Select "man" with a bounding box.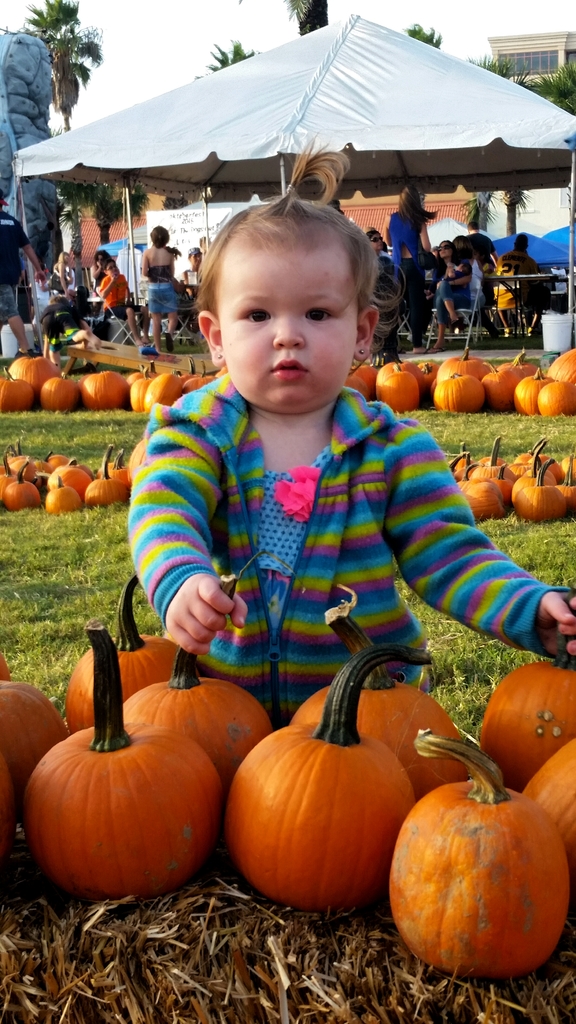
detection(179, 244, 207, 294).
